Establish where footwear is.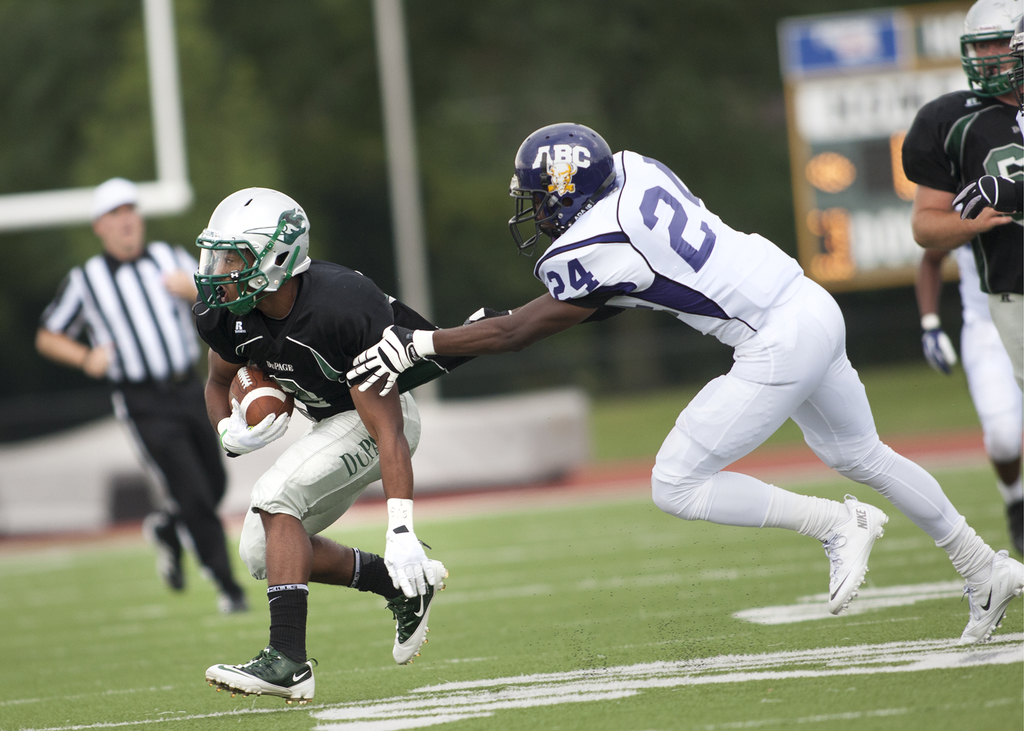
Established at x1=953, y1=548, x2=1023, y2=644.
